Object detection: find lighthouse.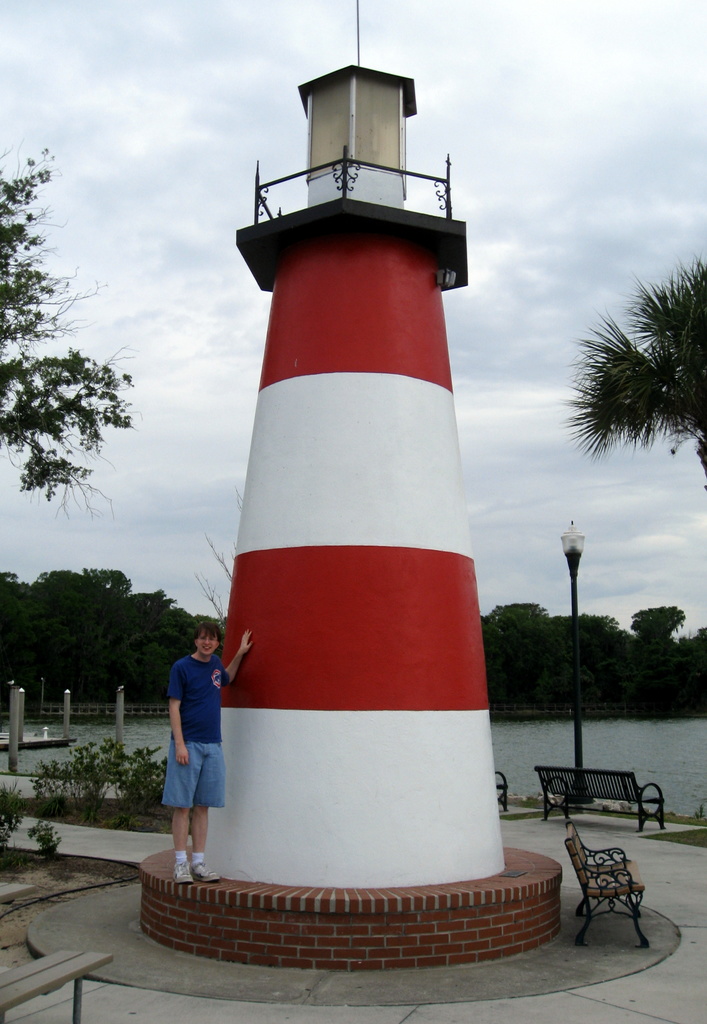
bbox=[162, 40, 547, 956].
